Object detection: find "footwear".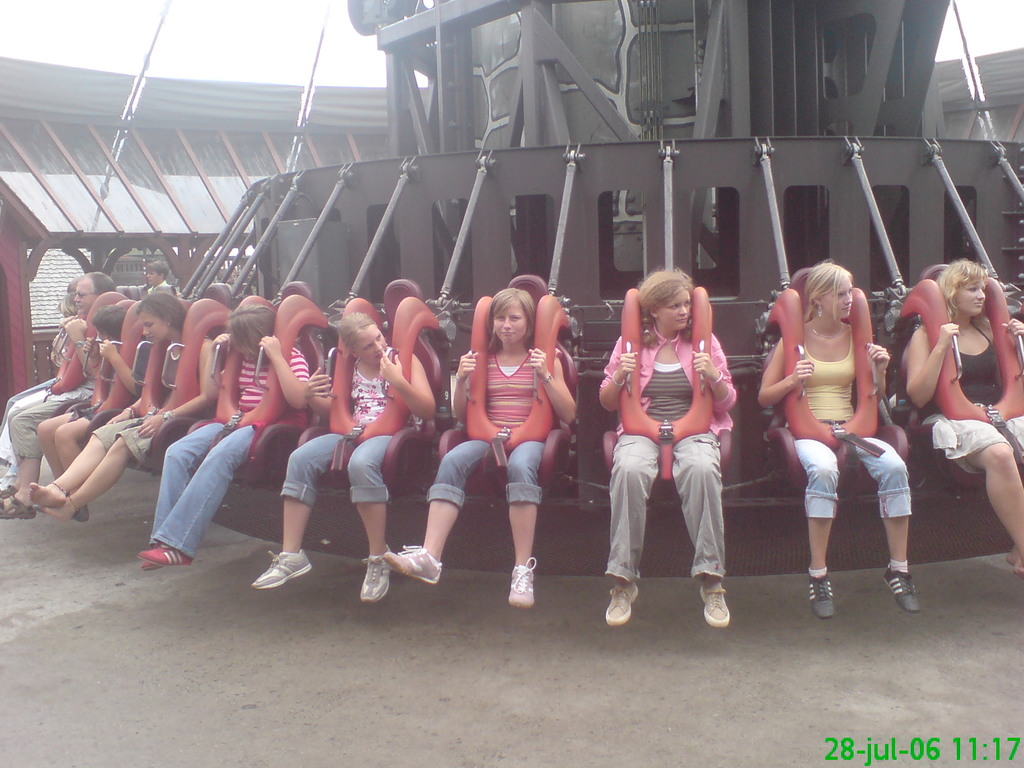
{"x1": 67, "y1": 489, "x2": 92, "y2": 522}.
